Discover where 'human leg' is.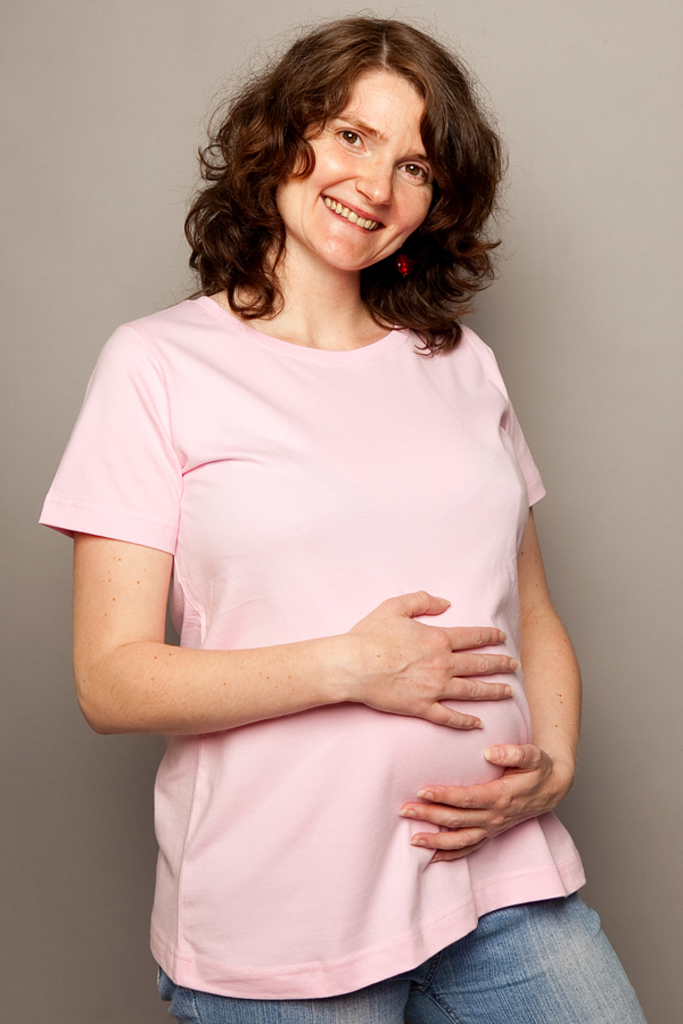
Discovered at 409, 811, 645, 1023.
